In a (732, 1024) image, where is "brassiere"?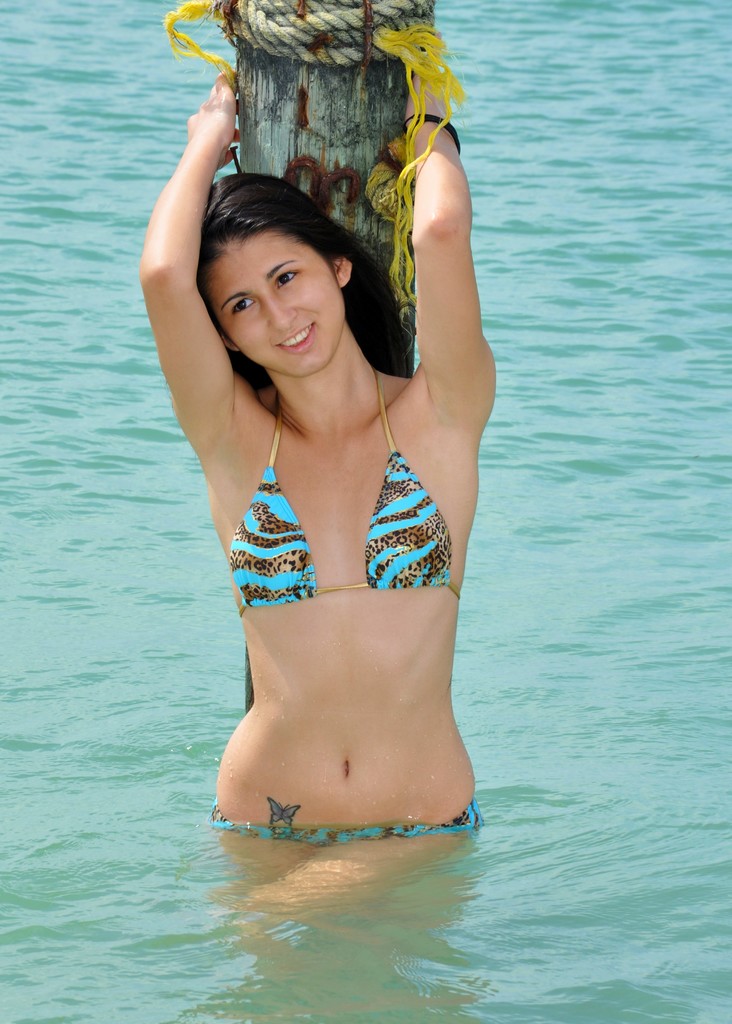
(227,369,464,622).
